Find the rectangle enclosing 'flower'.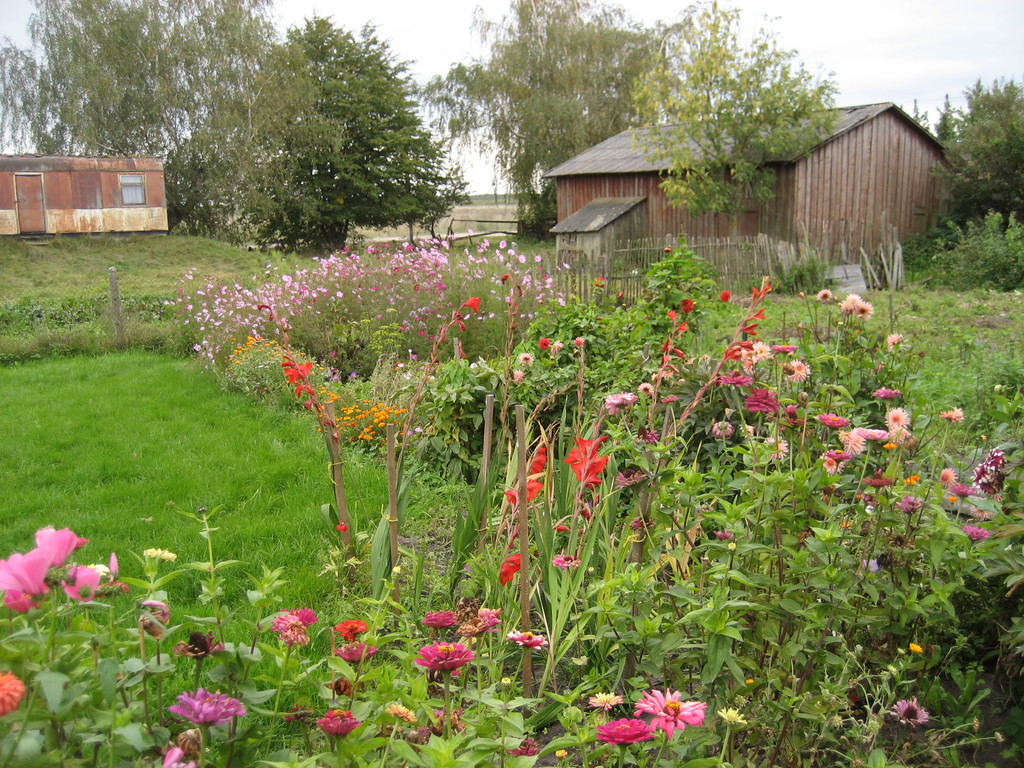
select_region(908, 641, 922, 653).
